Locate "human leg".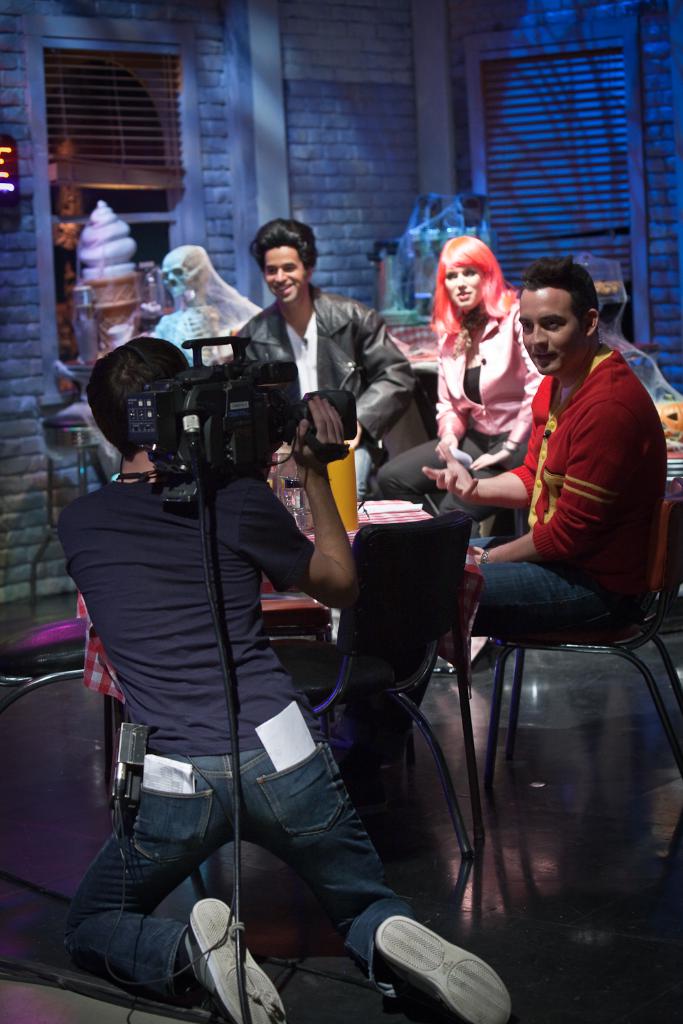
Bounding box: <bbox>474, 549, 644, 636</bbox>.
